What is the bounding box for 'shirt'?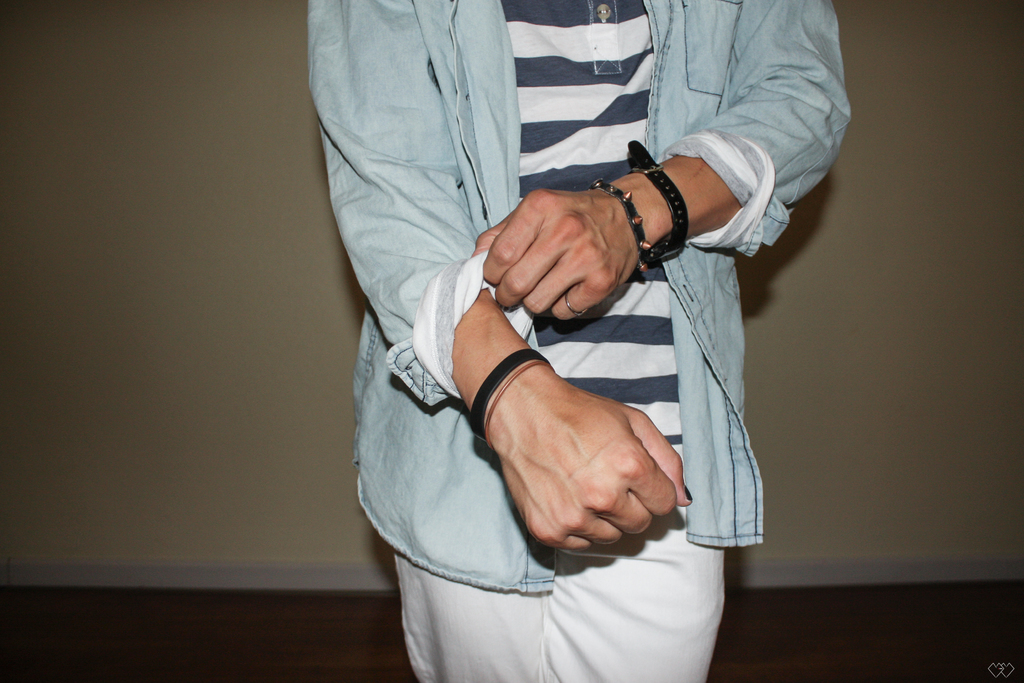
307:0:852:591.
